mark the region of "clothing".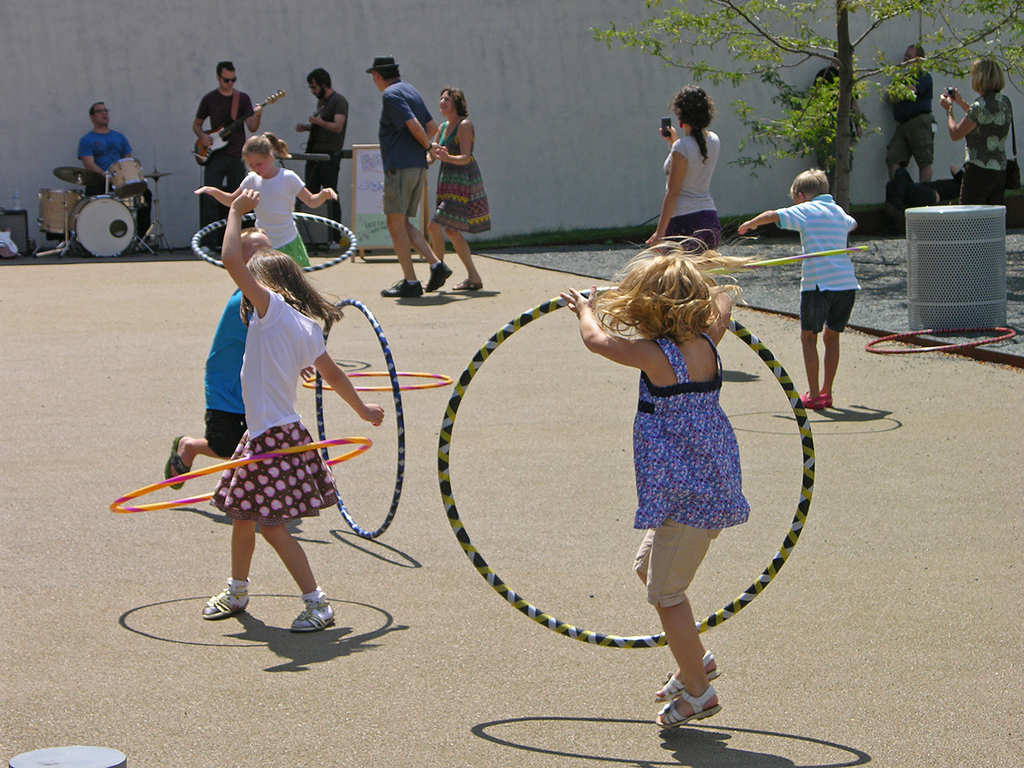
Region: detection(389, 96, 422, 196).
